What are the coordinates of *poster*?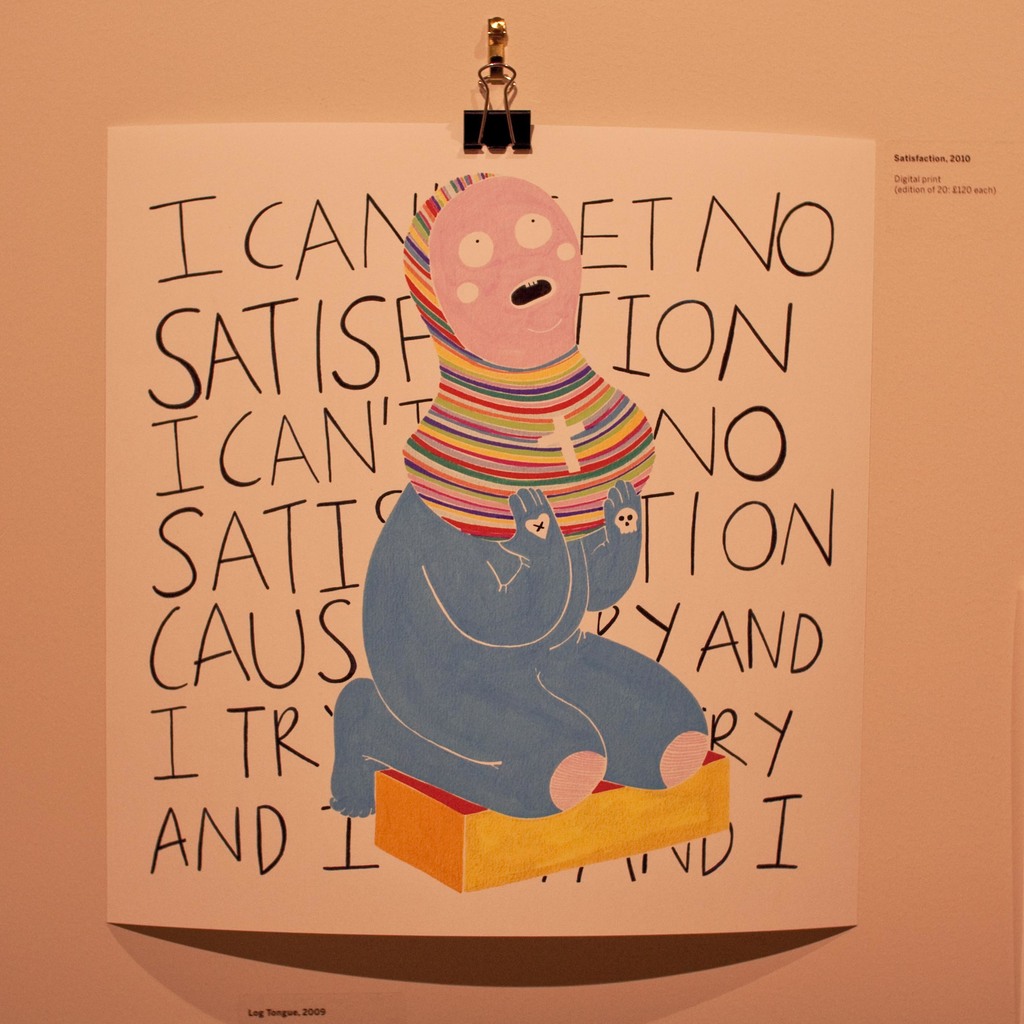
x1=104 y1=131 x2=875 y2=935.
